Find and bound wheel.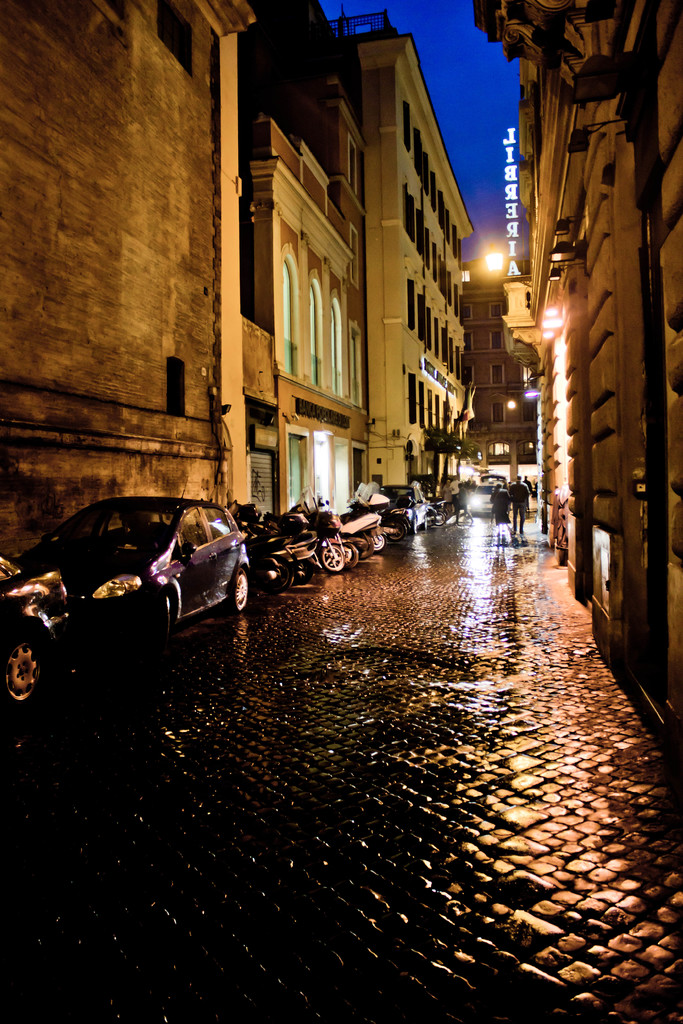
Bound: rect(323, 529, 334, 584).
